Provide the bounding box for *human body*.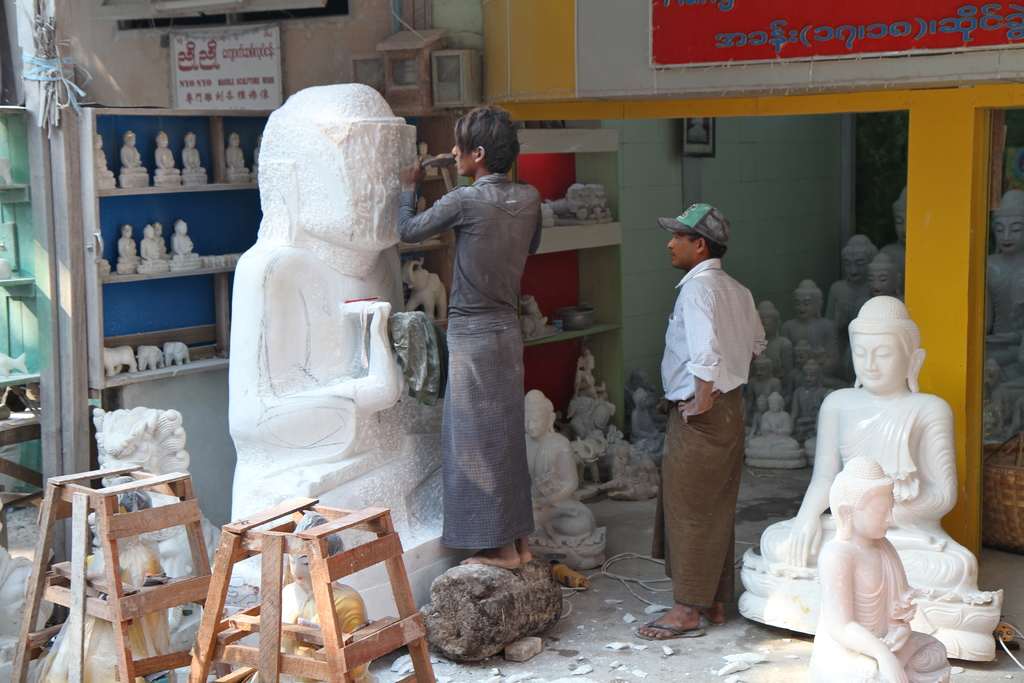
left=815, top=460, right=950, bottom=682.
